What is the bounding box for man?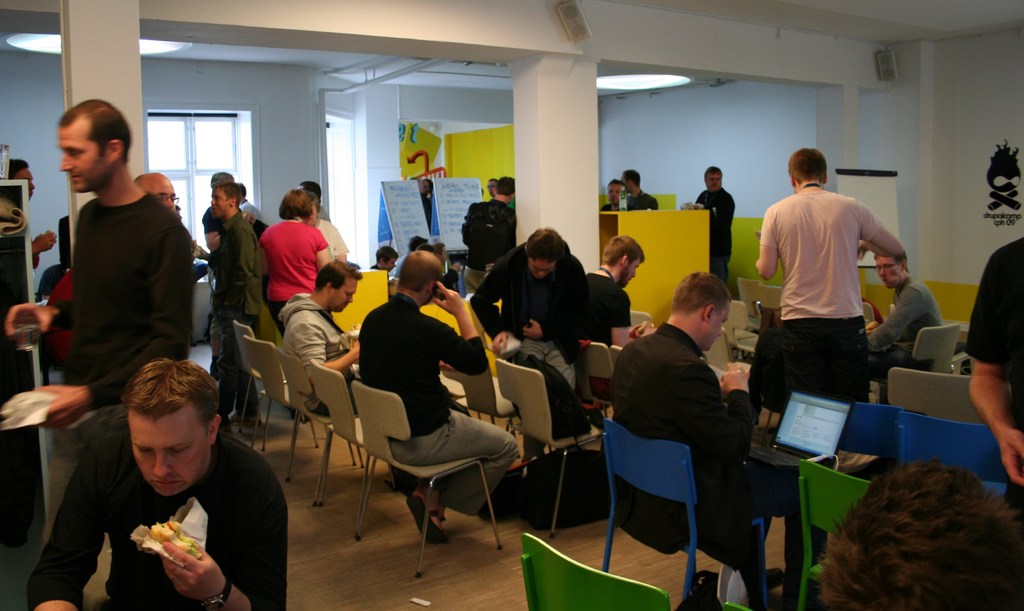
854:243:955:377.
